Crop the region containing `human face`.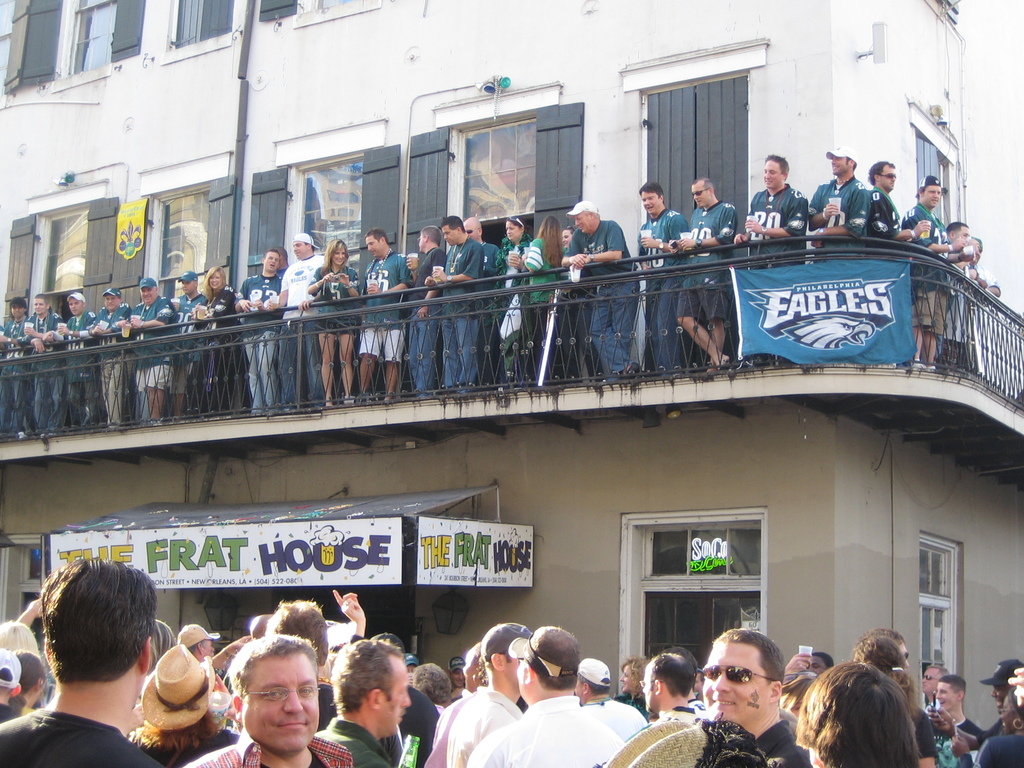
Crop region: <region>882, 169, 897, 191</region>.
